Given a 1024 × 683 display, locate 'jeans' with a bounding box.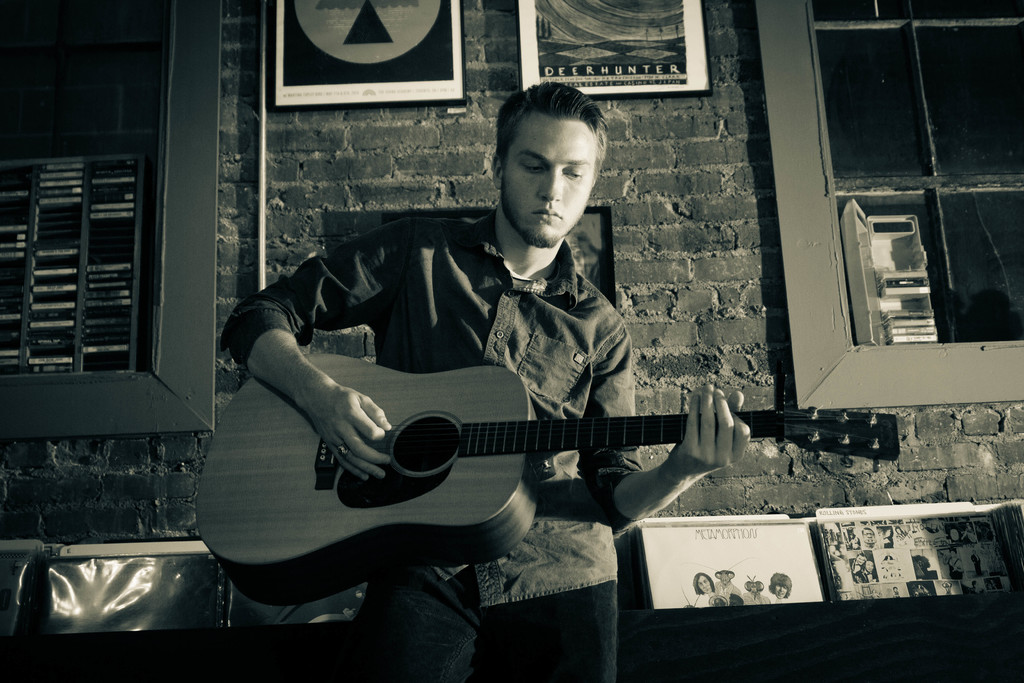
Located: [x1=346, y1=557, x2=627, y2=682].
